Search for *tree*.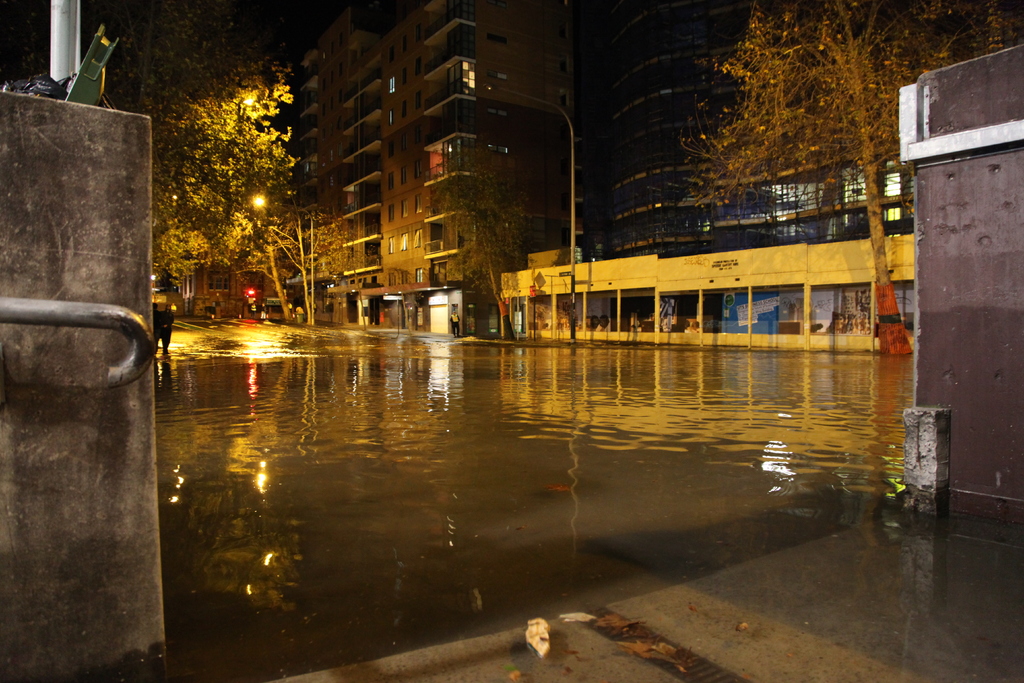
Found at [x1=429, y1=147, x2=535, y2=336].
